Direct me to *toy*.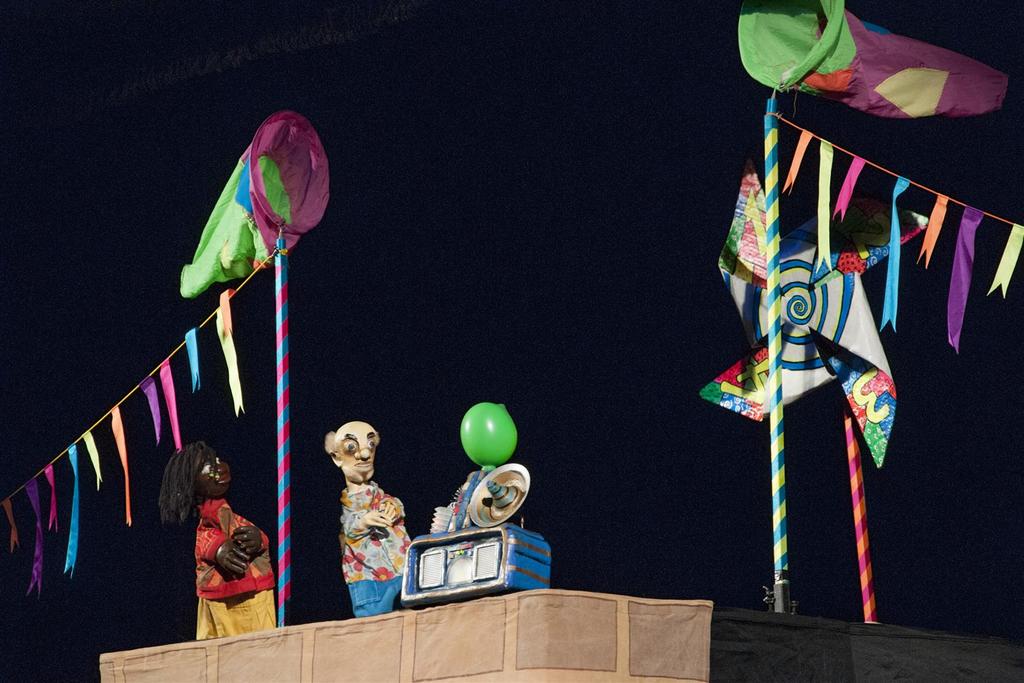
Direction: rect(721, 0, 1009, 611).
